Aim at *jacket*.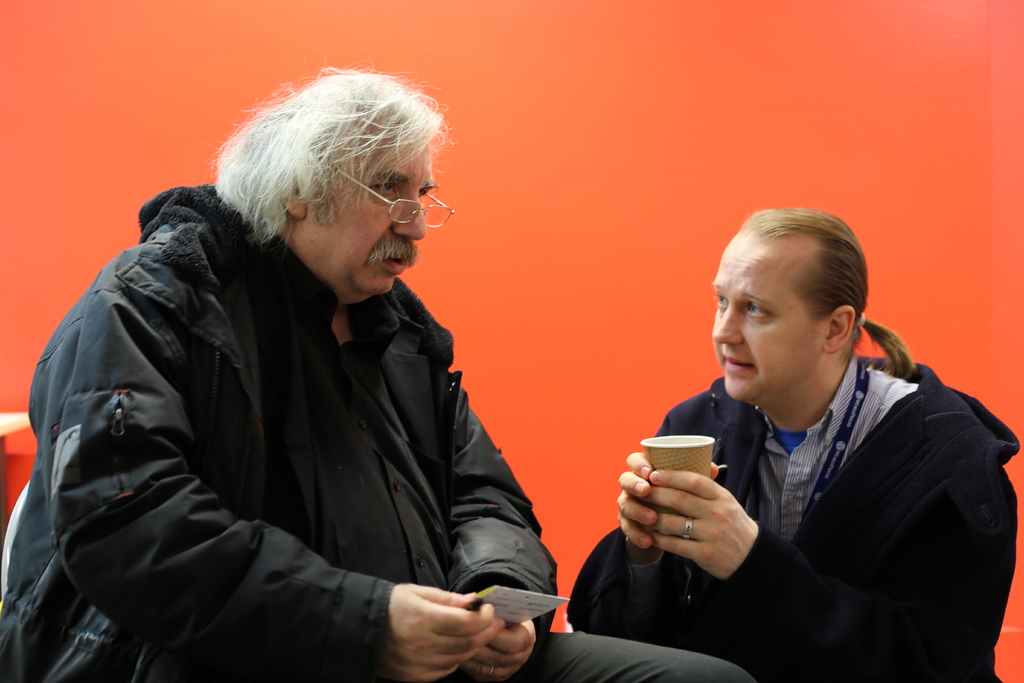
Aimed at box(0, 181, 562, 682).
